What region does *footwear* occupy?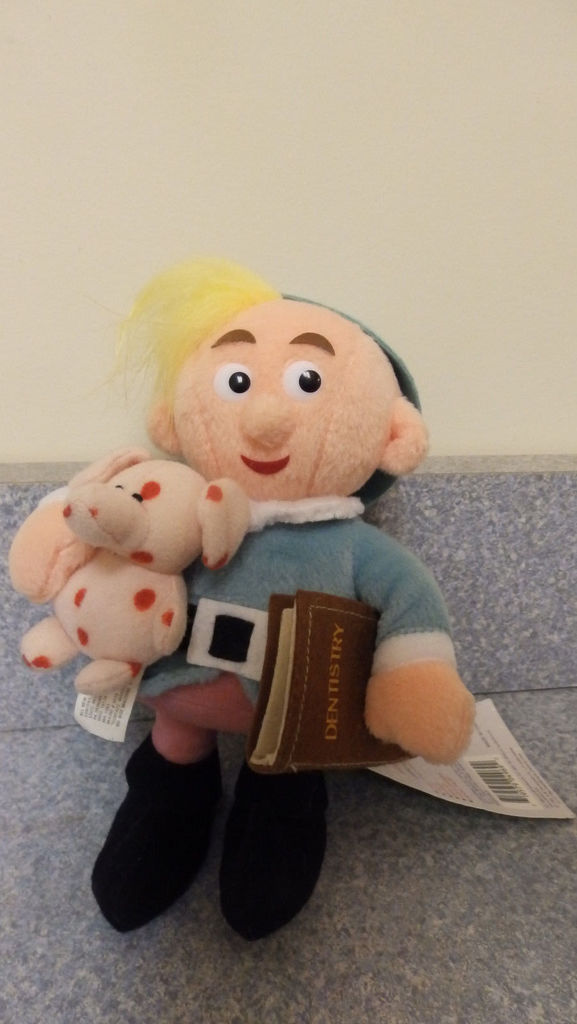
89/724/225/930.
